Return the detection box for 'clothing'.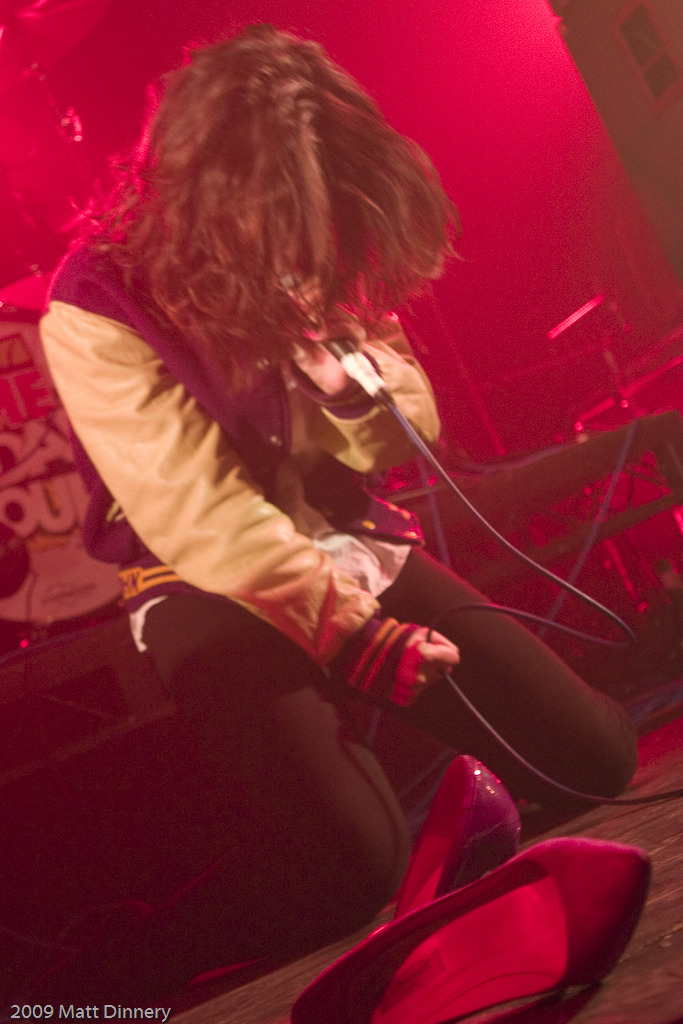
pyautogui.locateOnScreen(41, 122, 572, 976).
